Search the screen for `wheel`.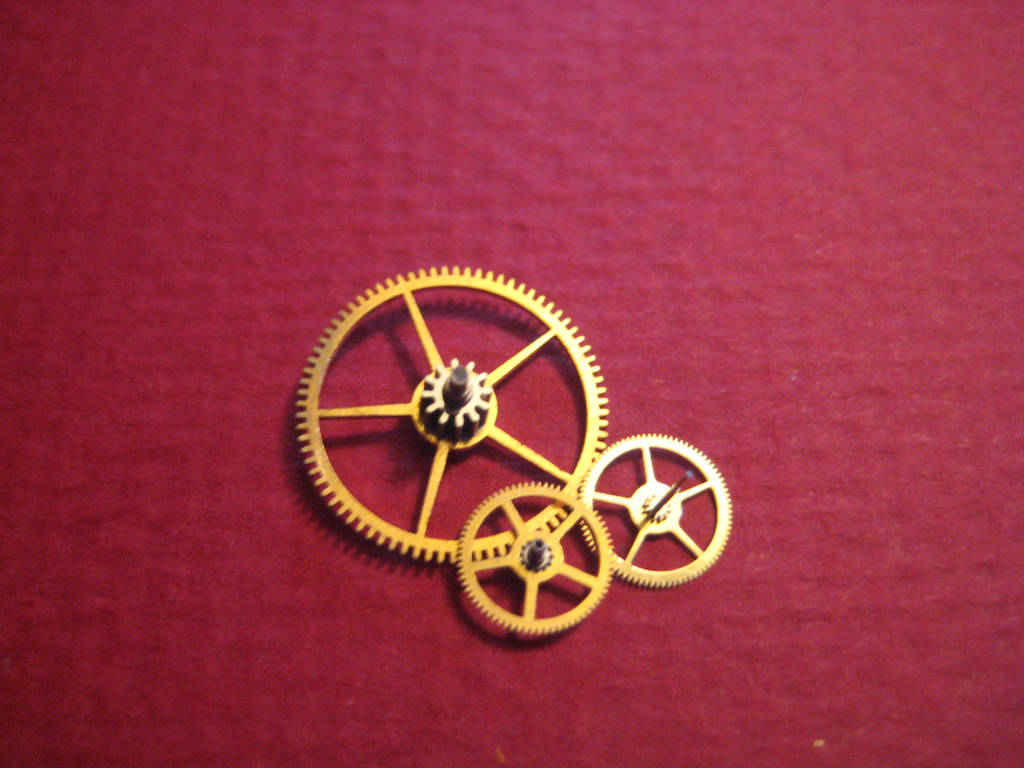
Found at bbox=(574, 427, 732, 593).
